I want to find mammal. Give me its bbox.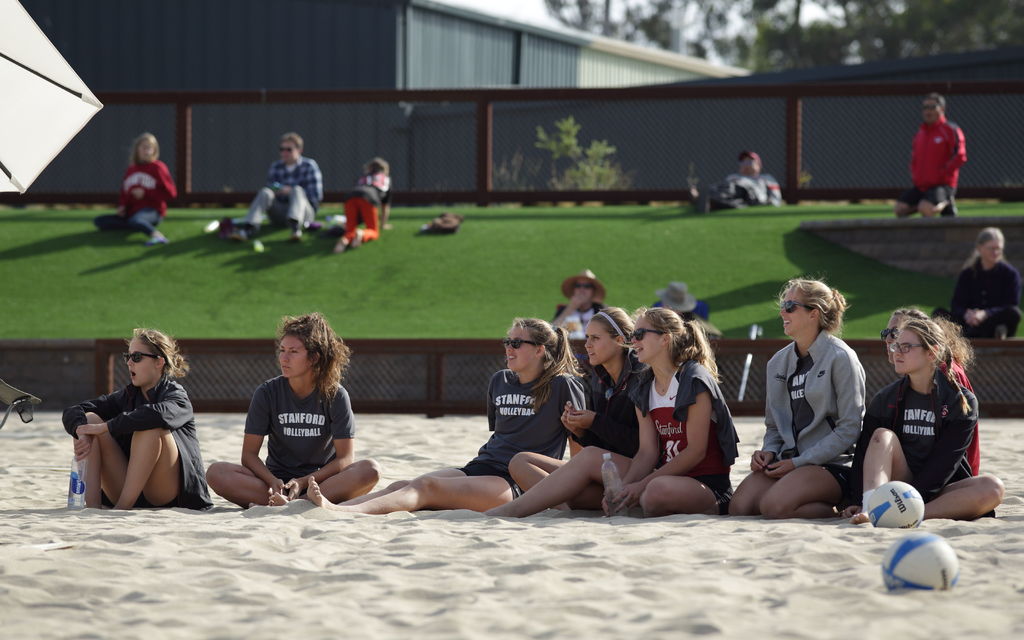
[left=240, top=131, right=325, bottom=236].
